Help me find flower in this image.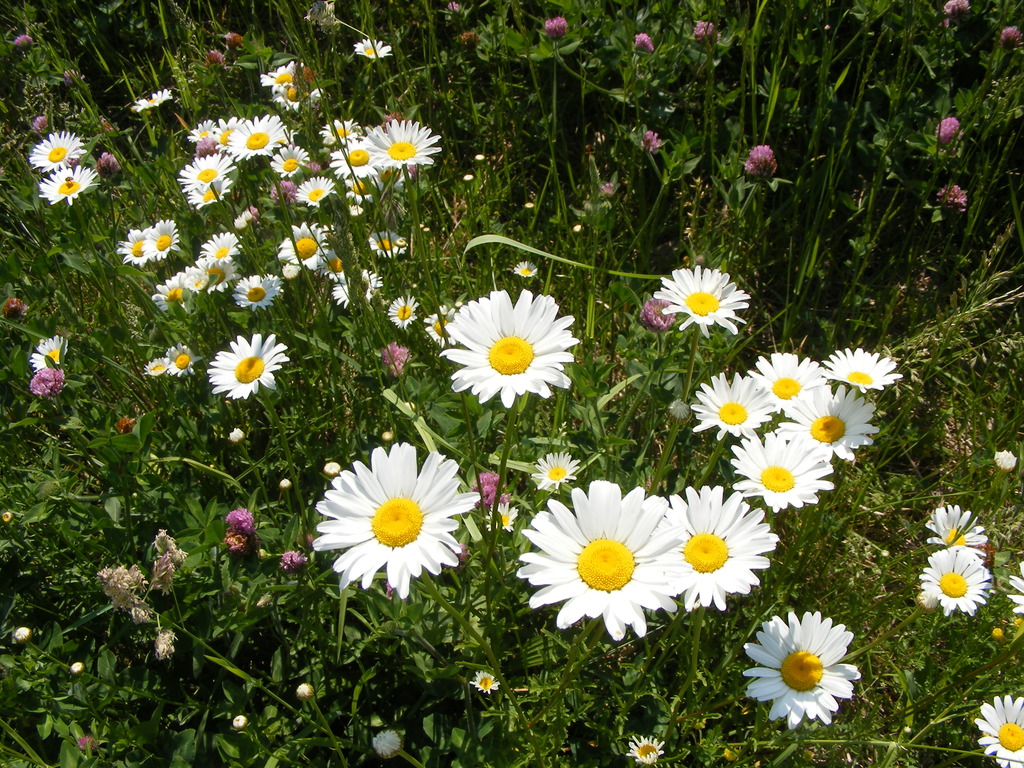
Found it: select_region(925, 504, 990, 547).
